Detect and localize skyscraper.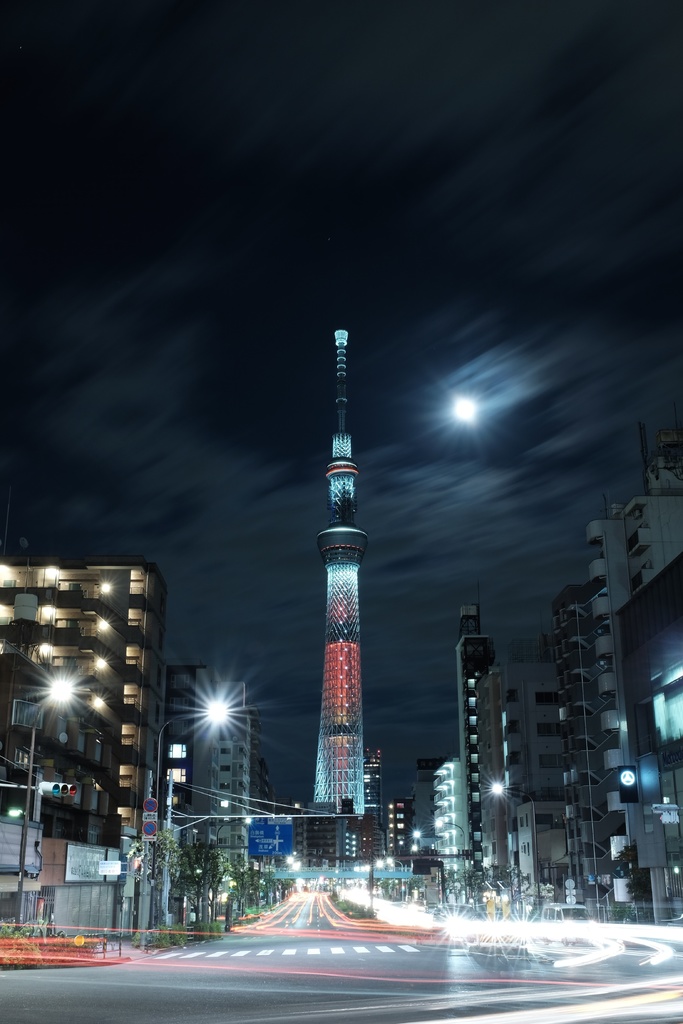
Localized at 283 406 402 899.
